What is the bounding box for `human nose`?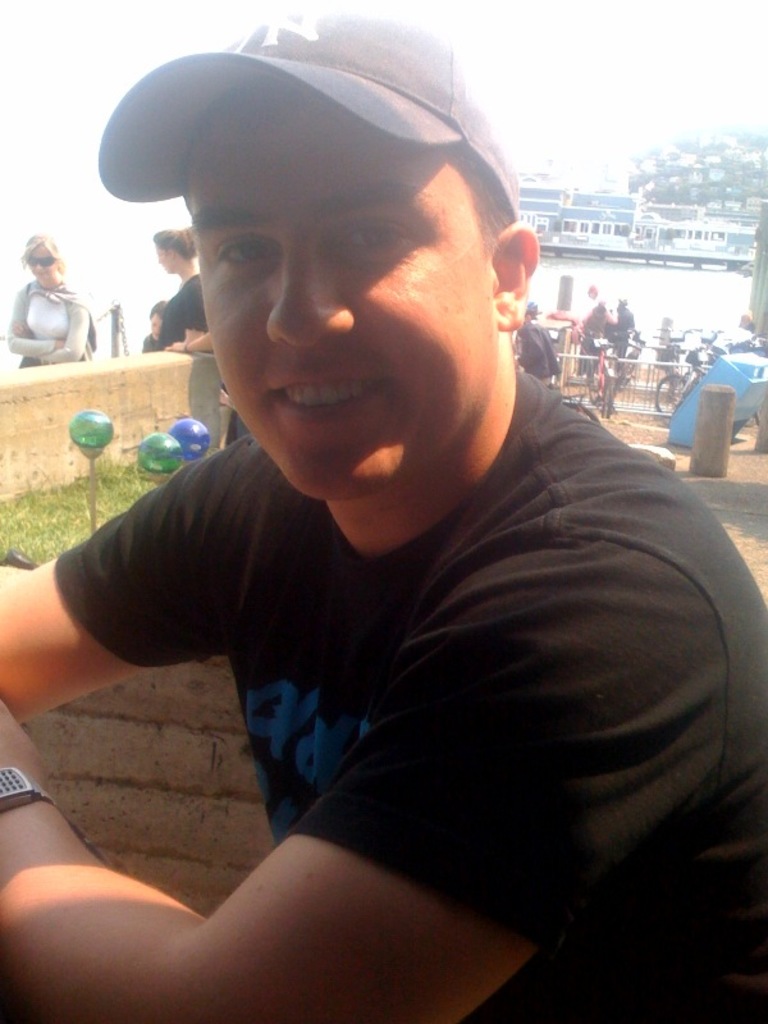
bbox(265, 239, 358, 347).
